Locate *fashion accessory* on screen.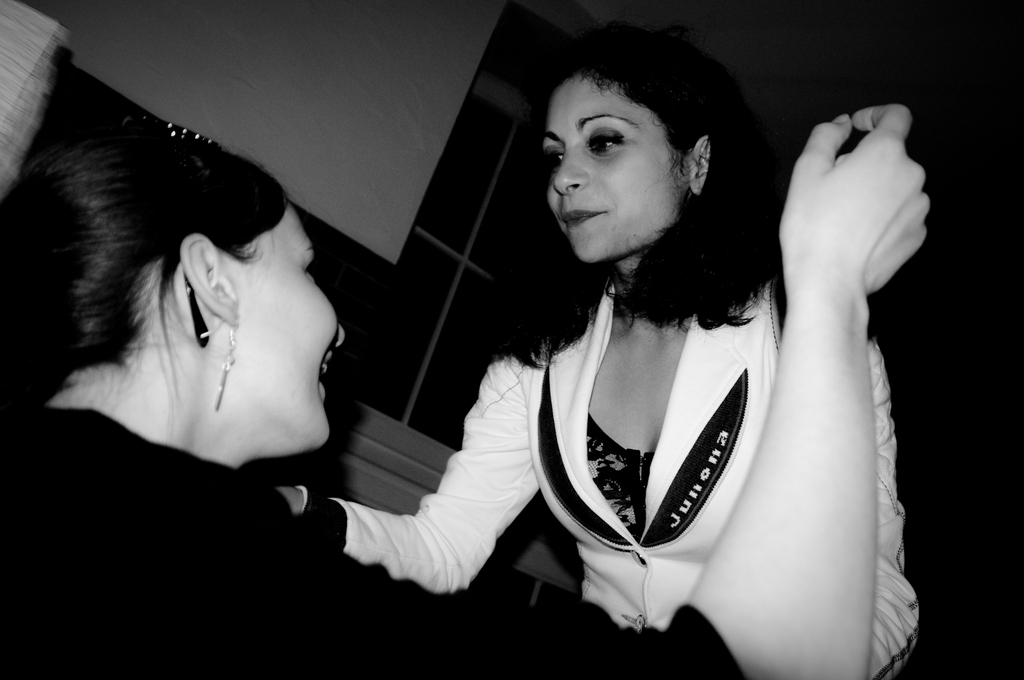
On screen at (left=184, top=277, right=209, bottom=342).
